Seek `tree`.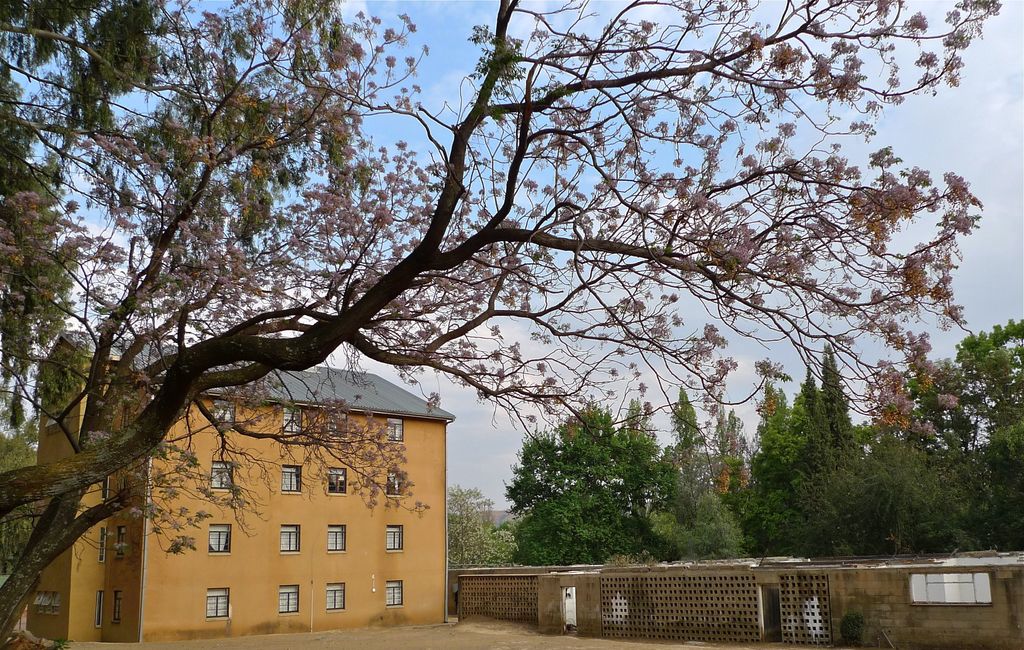
x1=640, y1=493, x2=738, y2=561.
